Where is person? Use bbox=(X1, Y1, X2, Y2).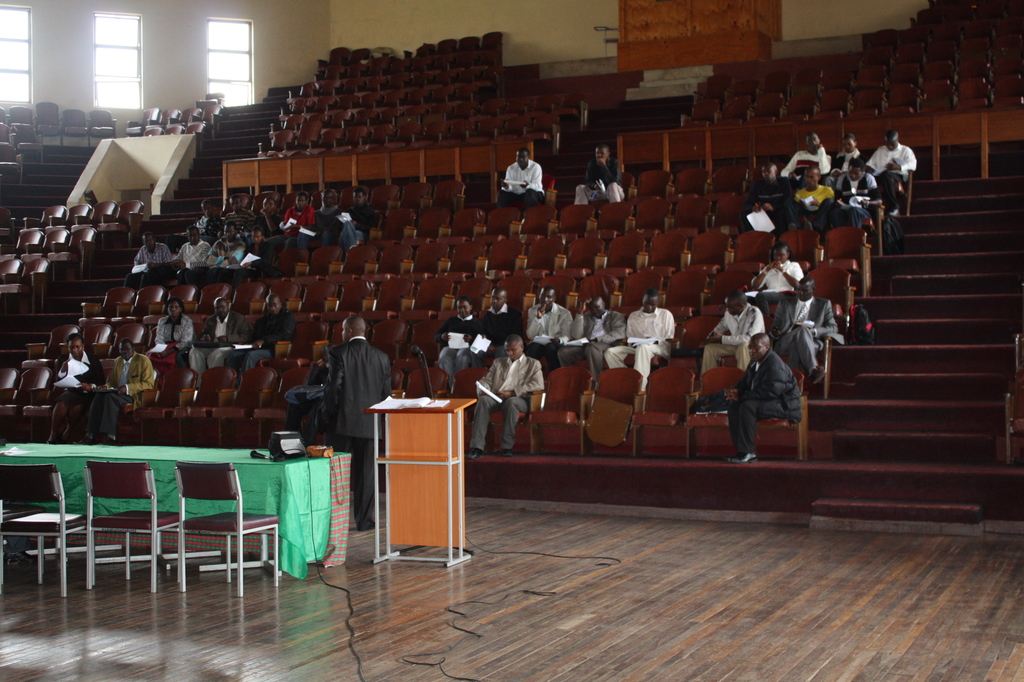
bbox=(437, 298, 476, 377).
